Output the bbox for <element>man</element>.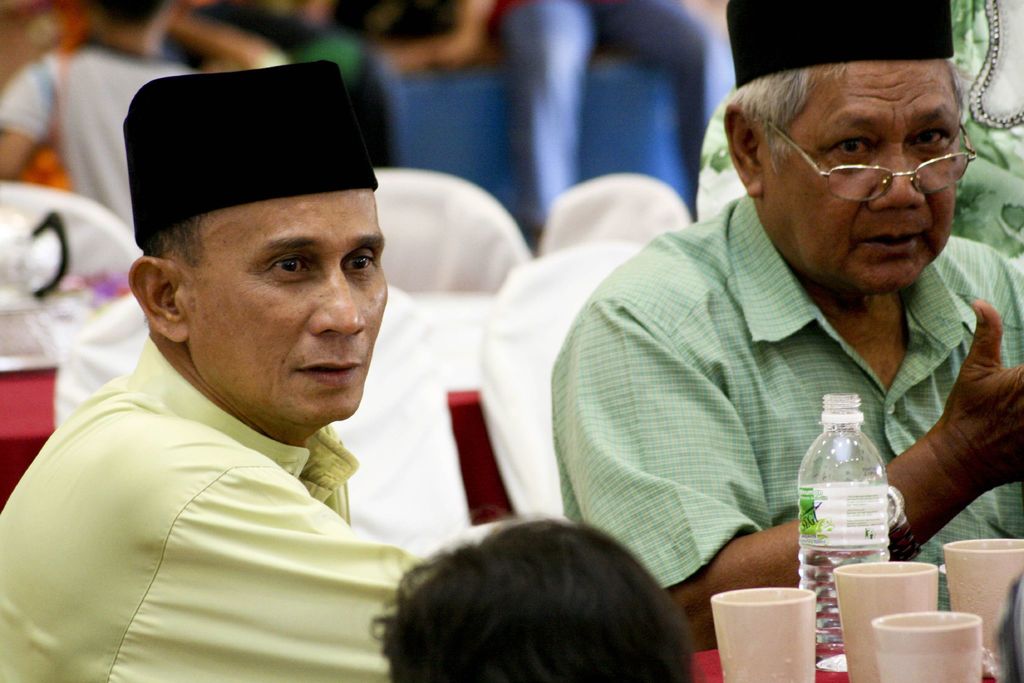
(left=552, top=0, right=1023, bottom=682).
